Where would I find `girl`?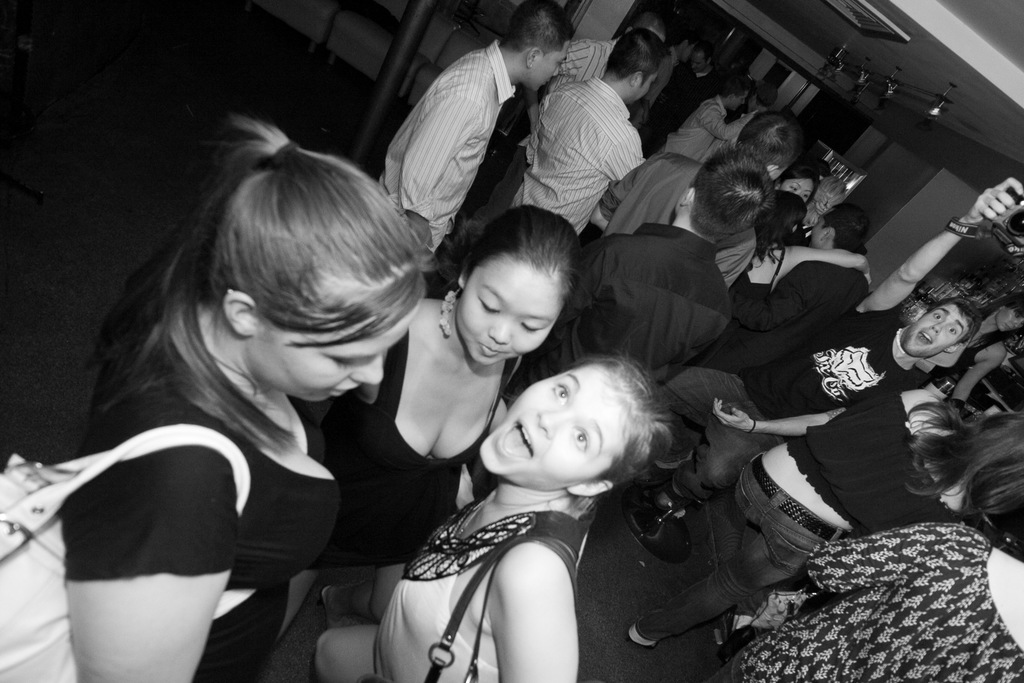
At locate(310, 352, 690, 682).
